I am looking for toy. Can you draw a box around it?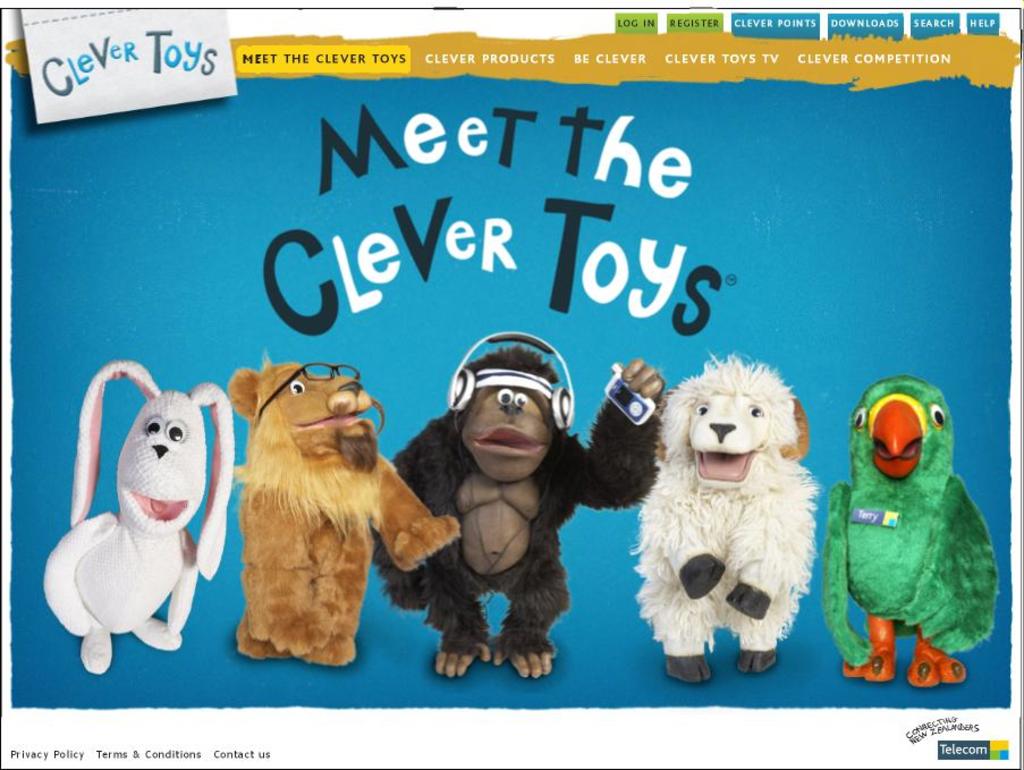
Sure, the bounding box is region(822, 376, 1001, 688).
